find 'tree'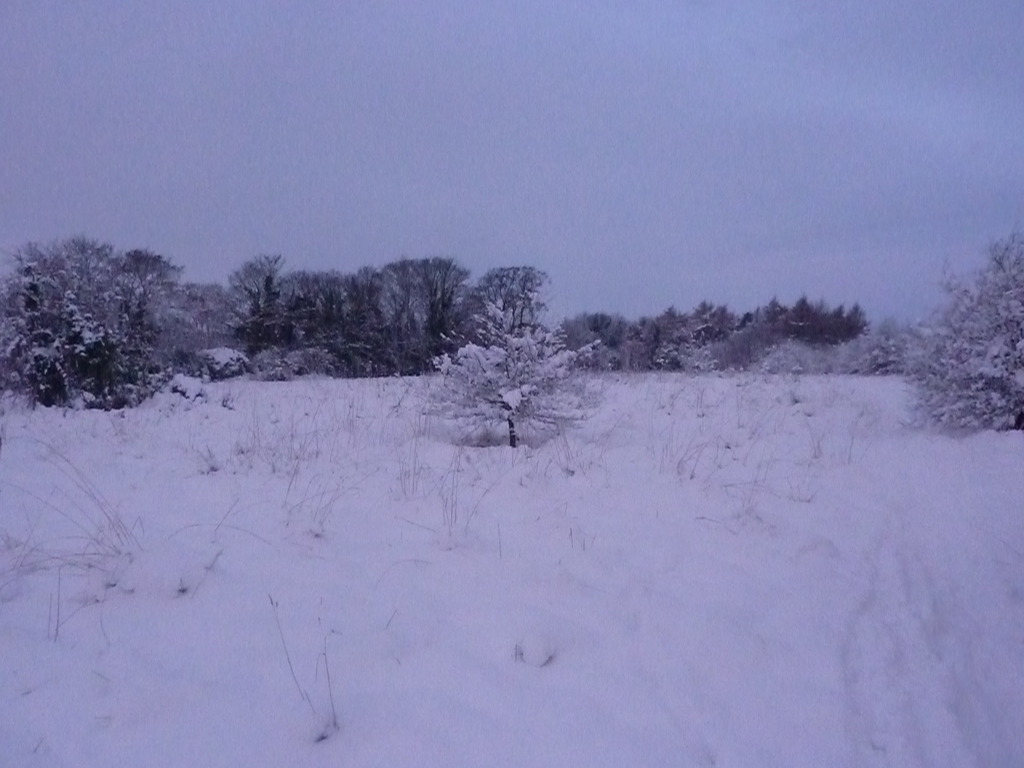
(920, 222, 1023, 429)
